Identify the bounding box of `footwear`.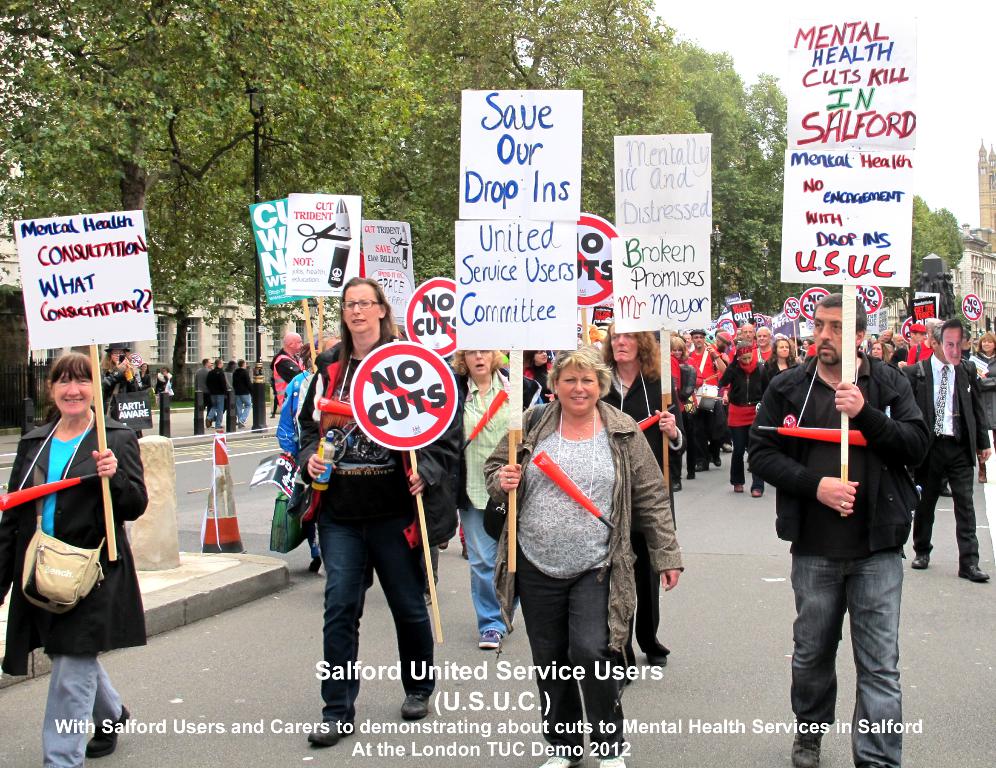
708, 447, 721, 464.
